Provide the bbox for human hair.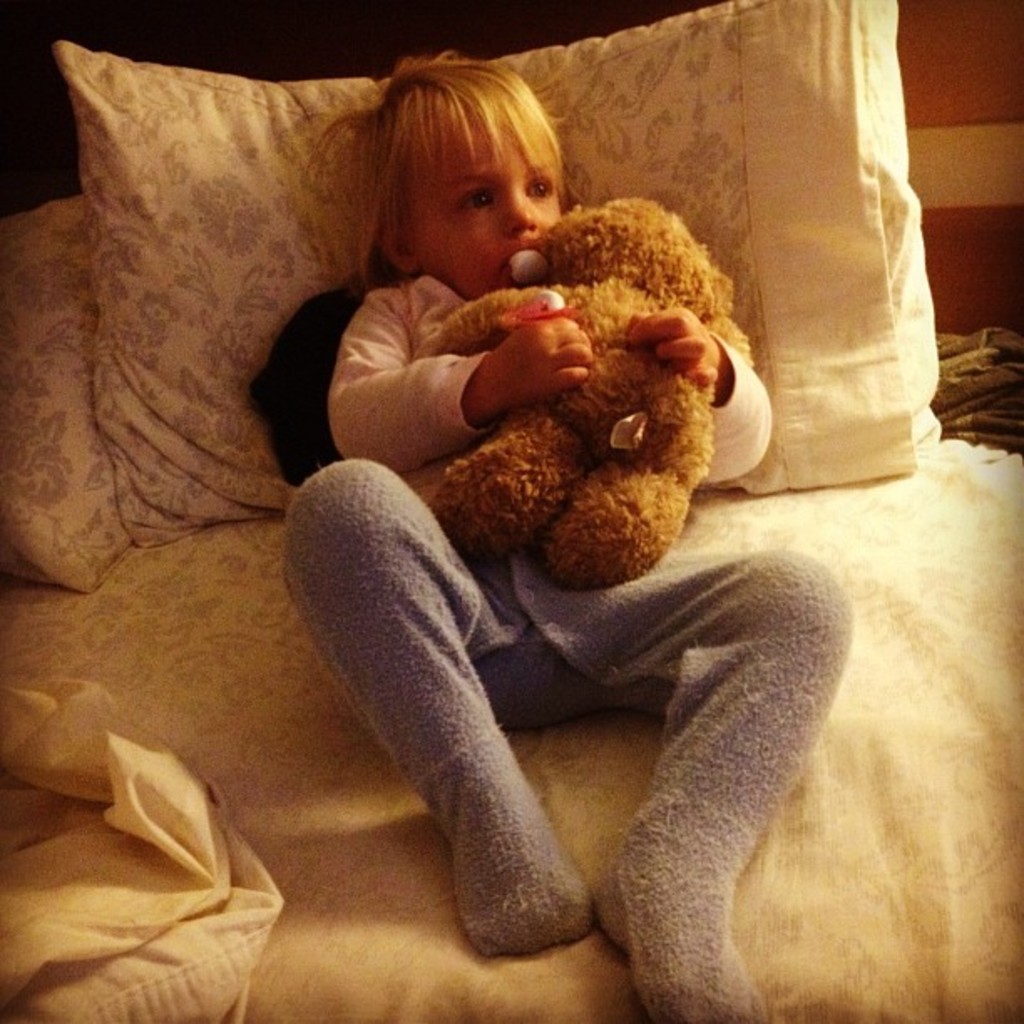
{"left": 306, "top": 49, "right": 592, "bottom": 283}.
